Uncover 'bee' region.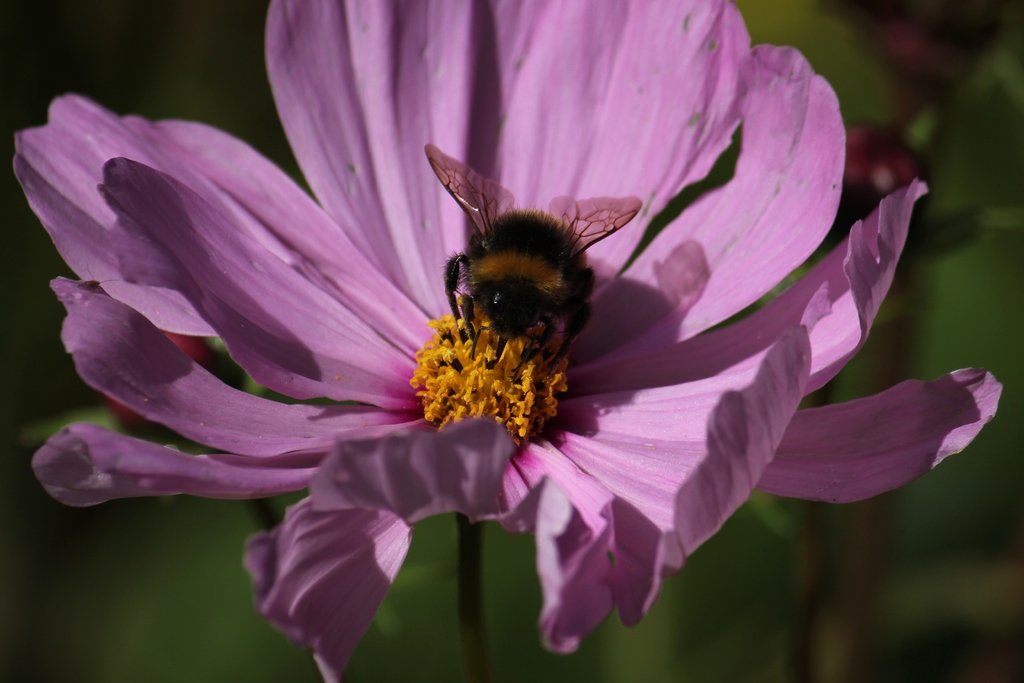
Uncovered: x1=423, y1=156, x2=648, y2=394.
